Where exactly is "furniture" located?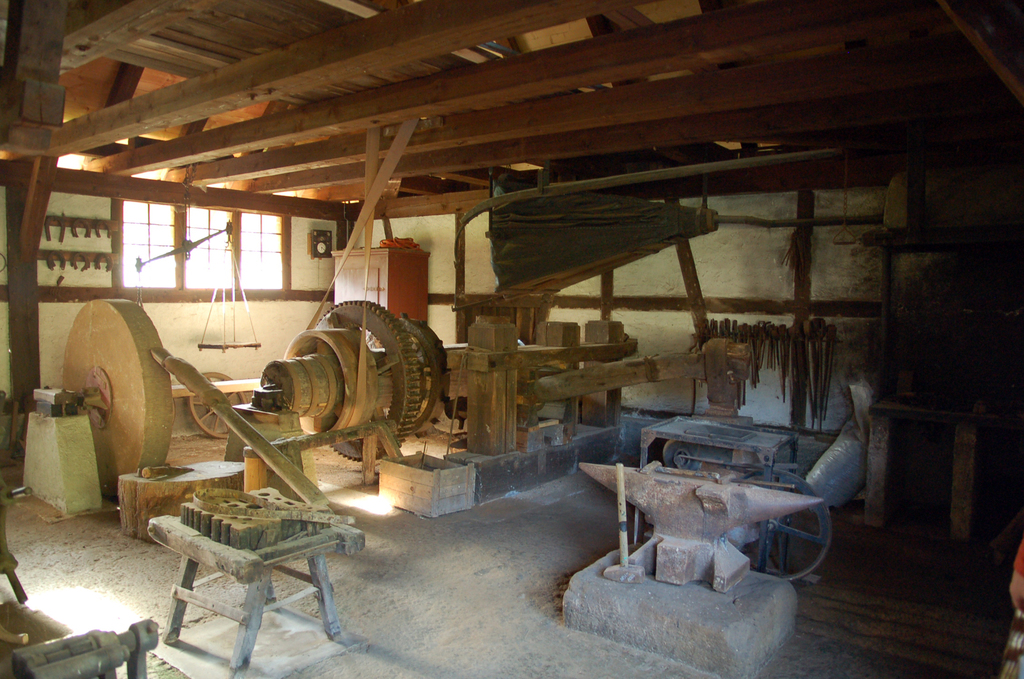
Its bounding box is bbox=(58, 296, 754, 506).
